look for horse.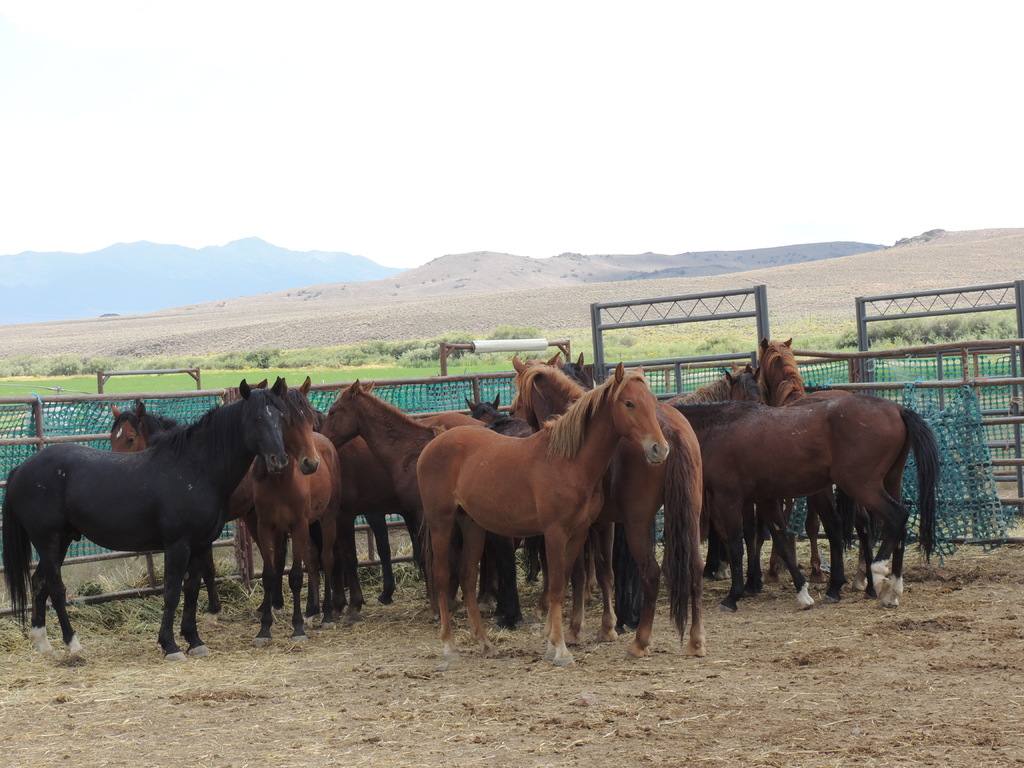
Found: detection(317, 376, 523, 616).
